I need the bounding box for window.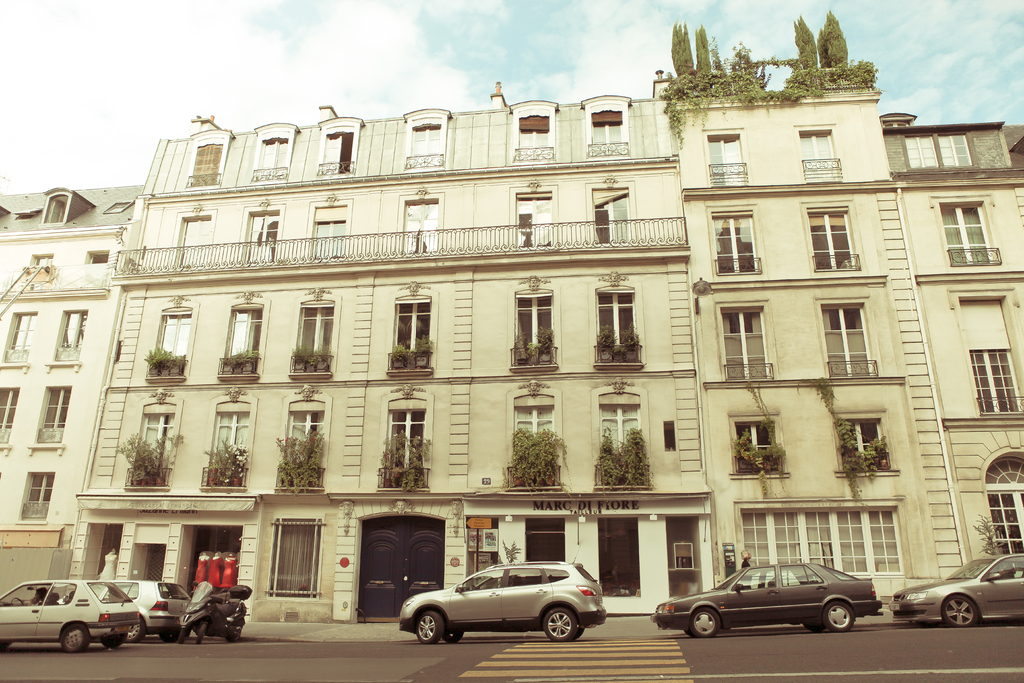
Here it is: 179,211,218,263.
